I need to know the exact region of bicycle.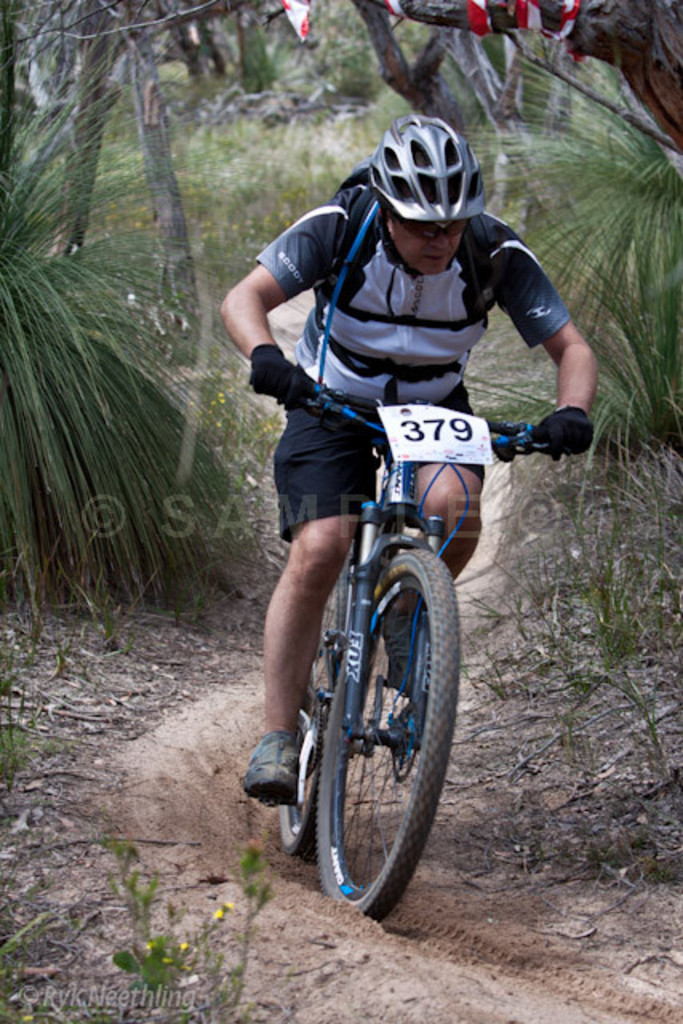
Region: {"left": 248, "top": 350, "right": 537, "bottom": 880}.
